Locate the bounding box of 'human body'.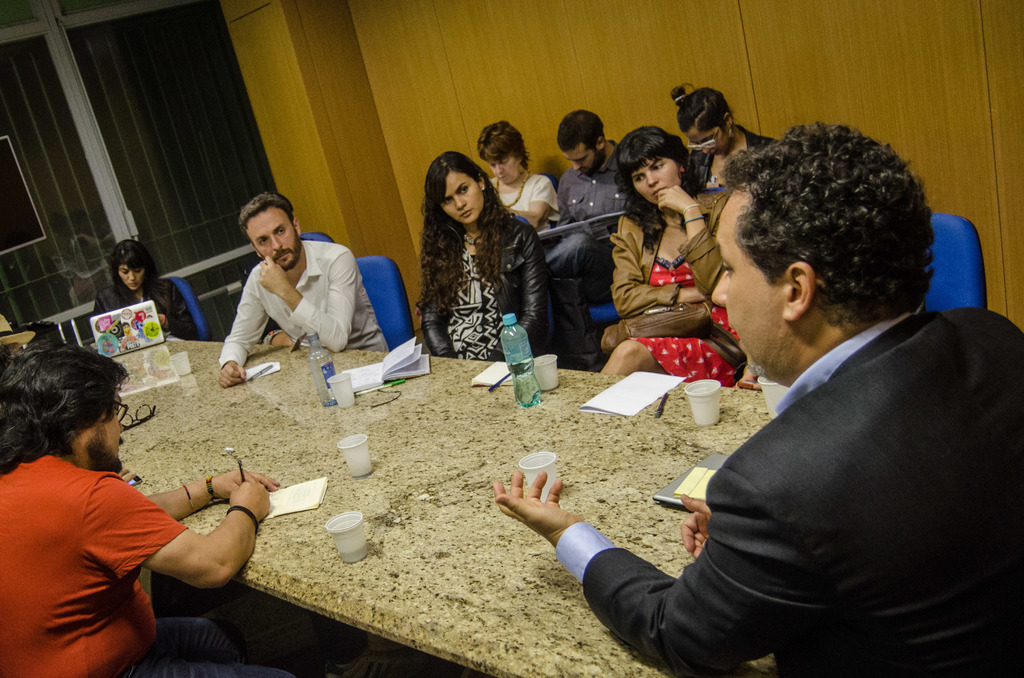
Bounding box: region(676, 74, 775, 188).
